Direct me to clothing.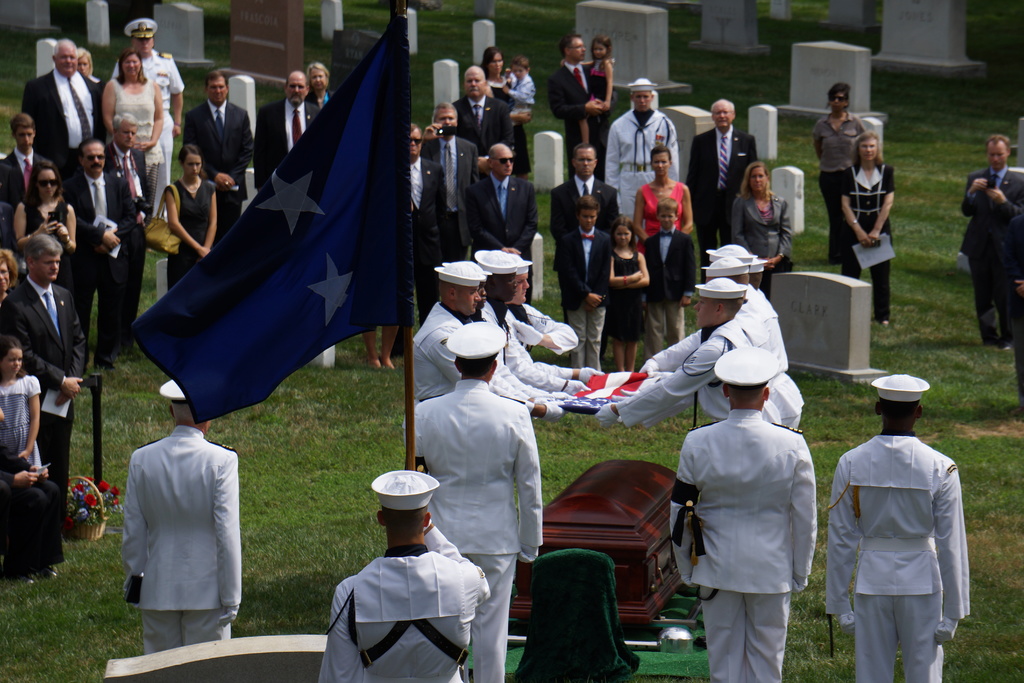
Direction: pyautogui.locateOnScreen(953, 164, 1023, 345).
